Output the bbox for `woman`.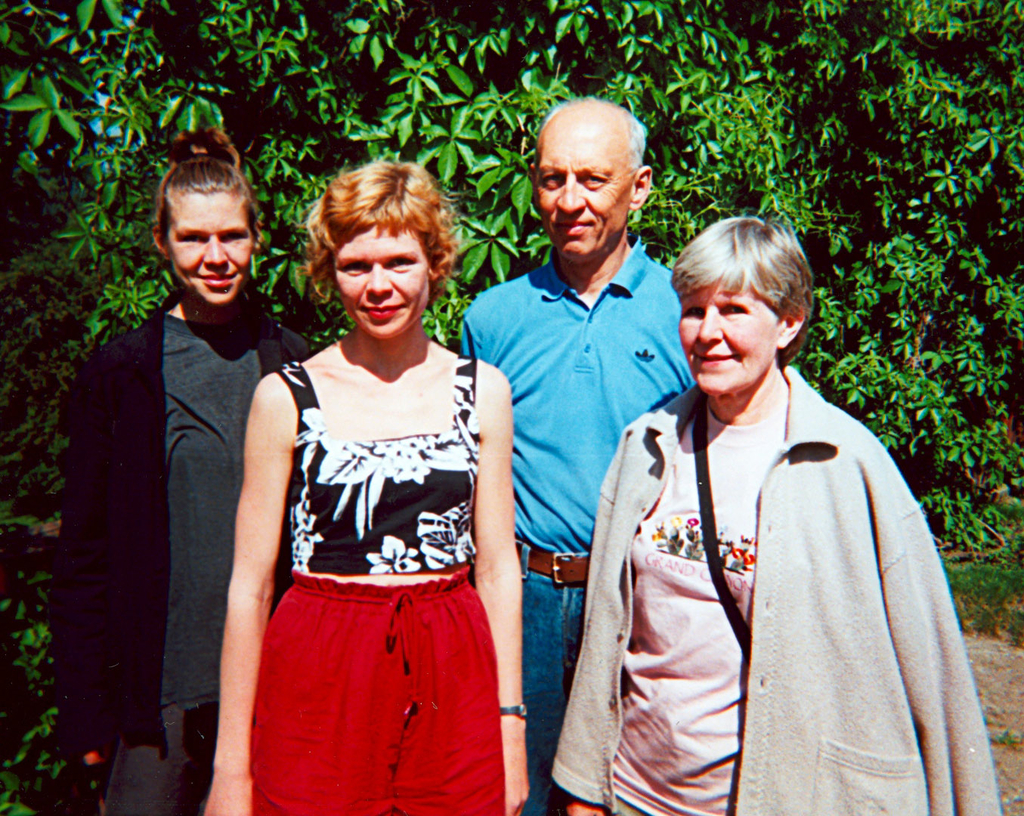
(47, 129, 311, 815).
